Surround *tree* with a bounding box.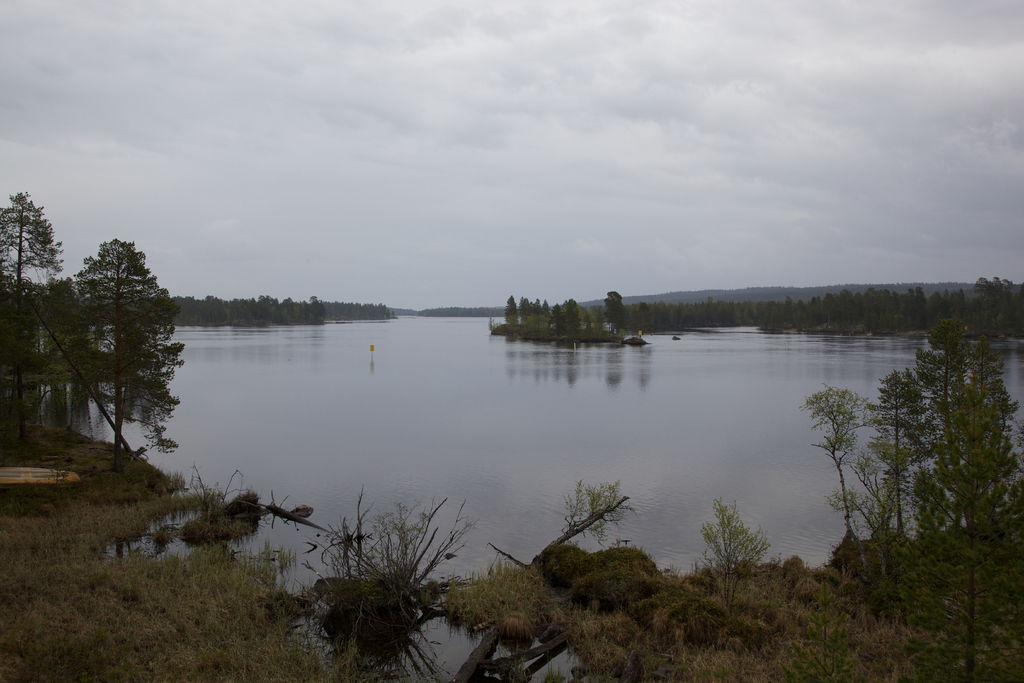
pyautogui.locateOnScreen(635, 299, 650, 332).
